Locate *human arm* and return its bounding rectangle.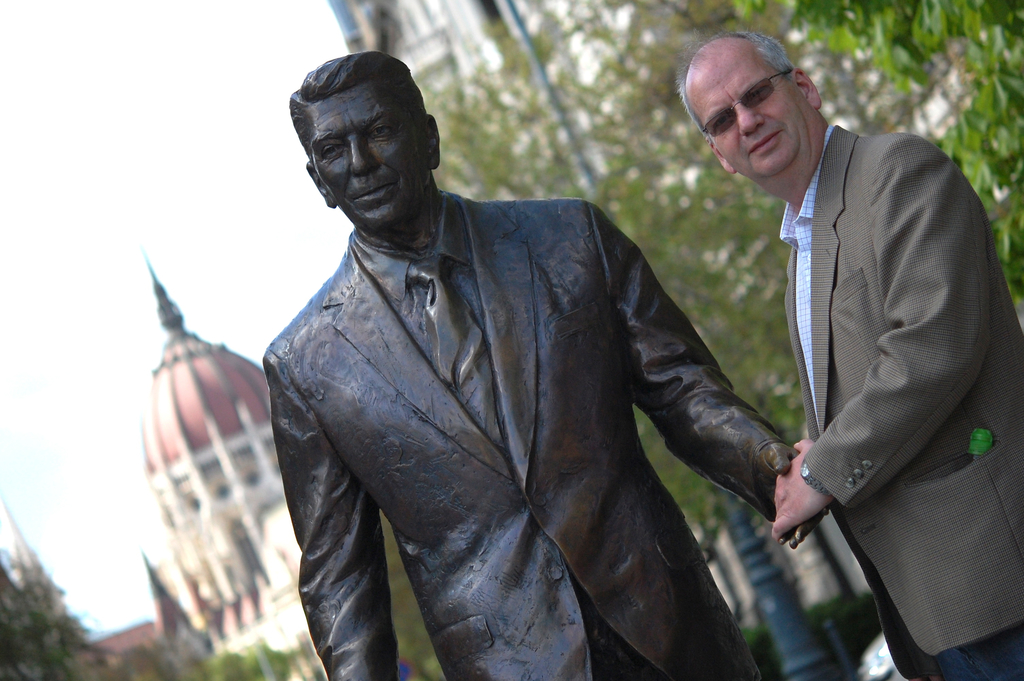
(left=261, top=359, right=402, bottom=680).
